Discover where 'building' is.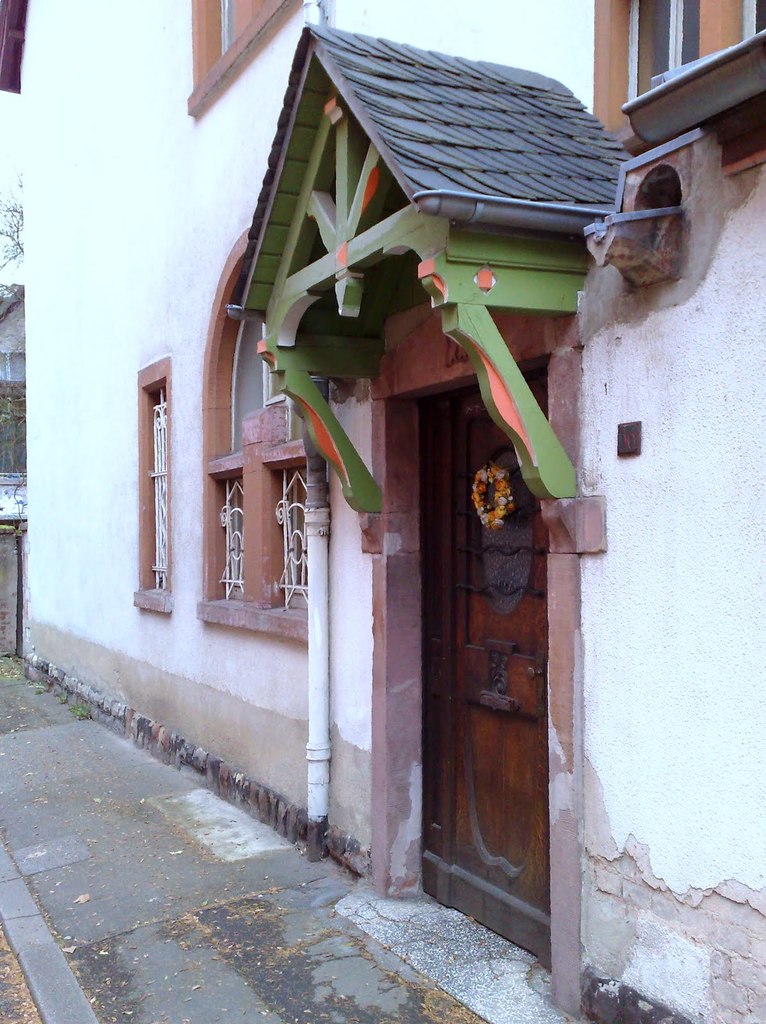
Discovered at (0, 0, 765, 1023).
